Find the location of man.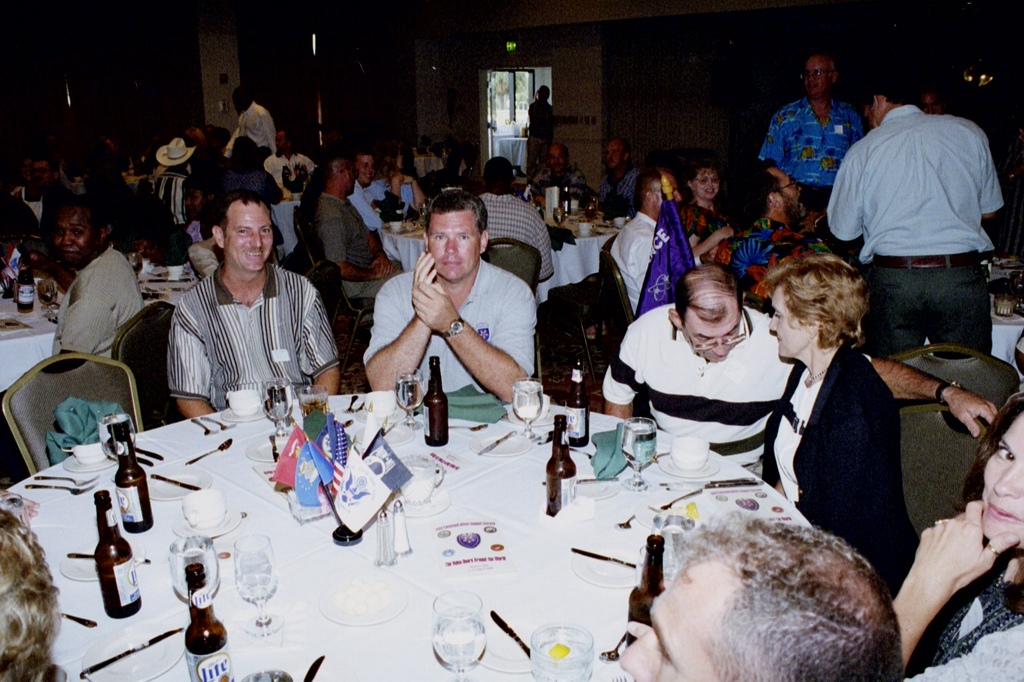
Location: <region>307, 155, 402, 302</region>.
